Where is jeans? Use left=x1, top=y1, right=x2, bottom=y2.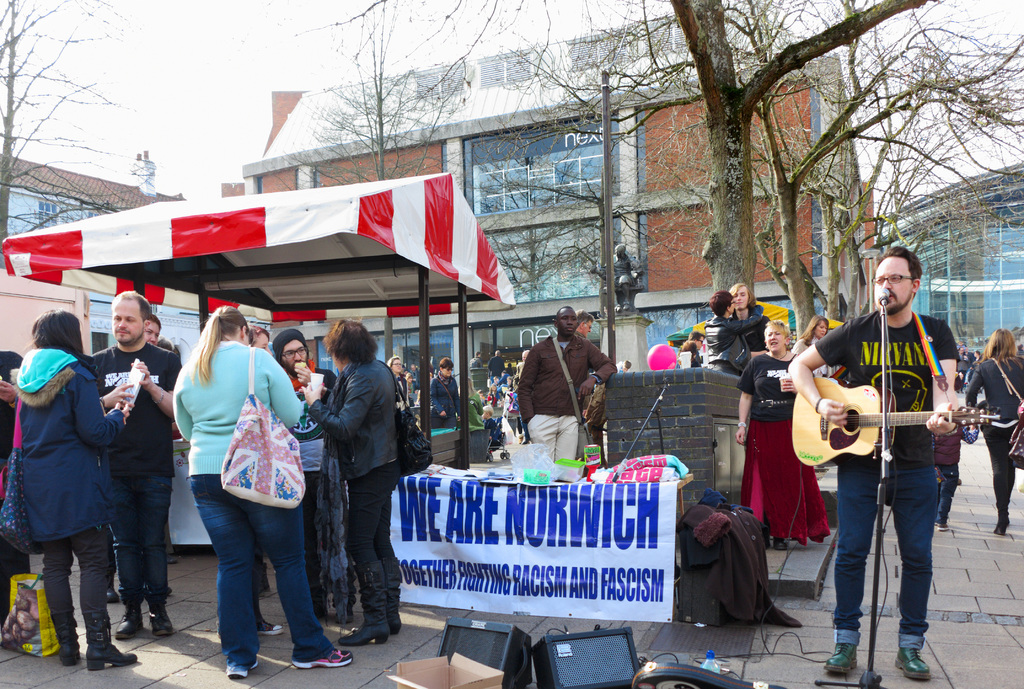
left=106, top=478, right=173, bottom=608.
